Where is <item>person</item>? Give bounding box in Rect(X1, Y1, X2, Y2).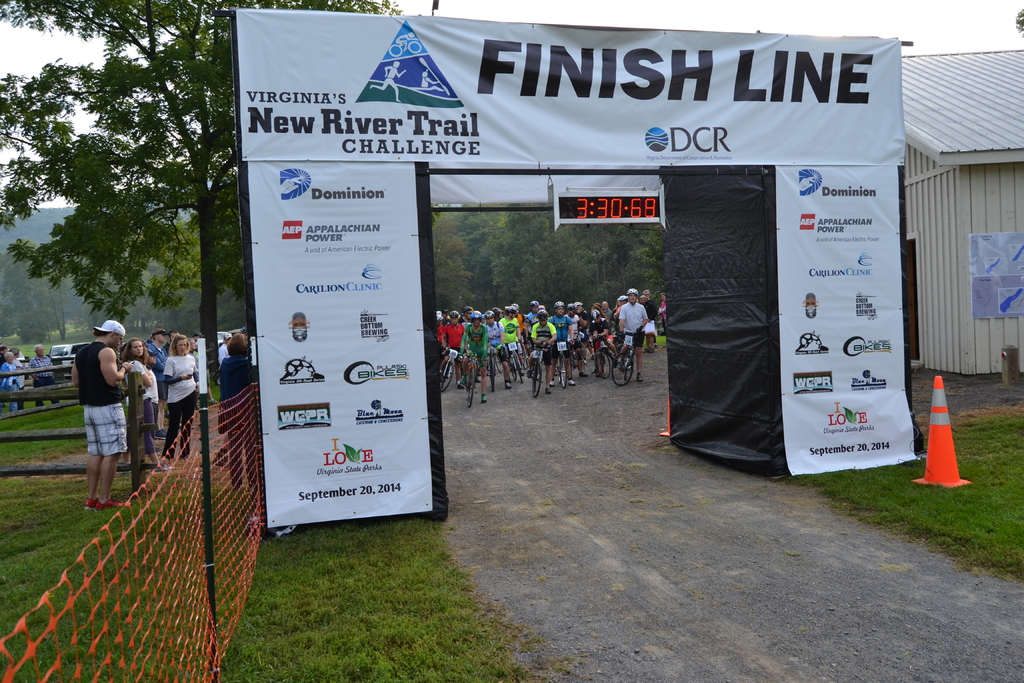
Rect(159, 331, 204, 464).
